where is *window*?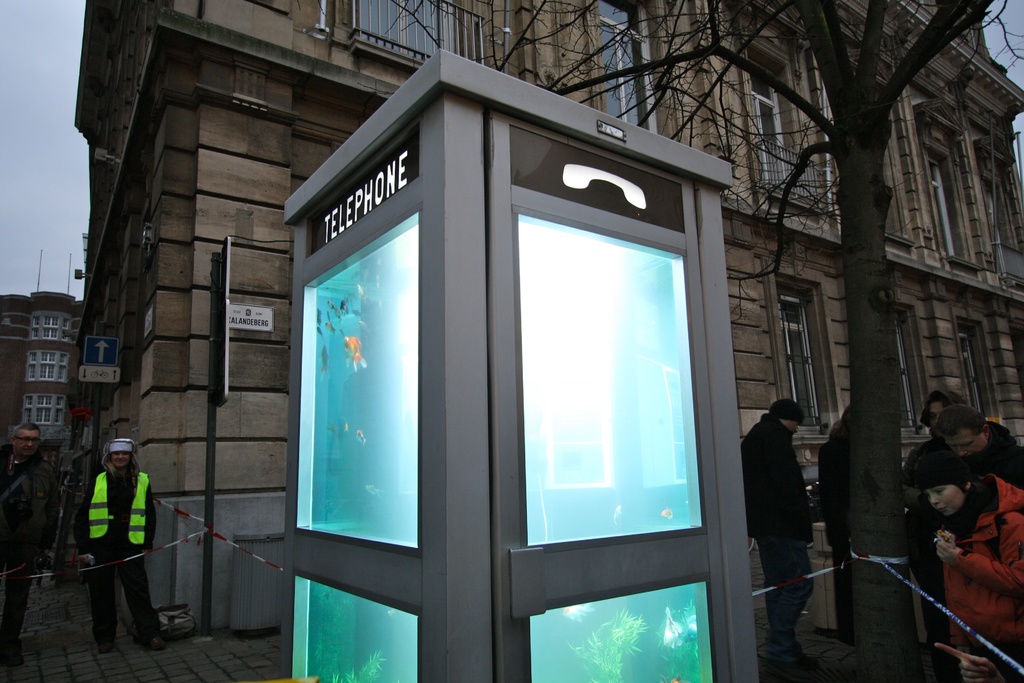
24 352 72 383.
